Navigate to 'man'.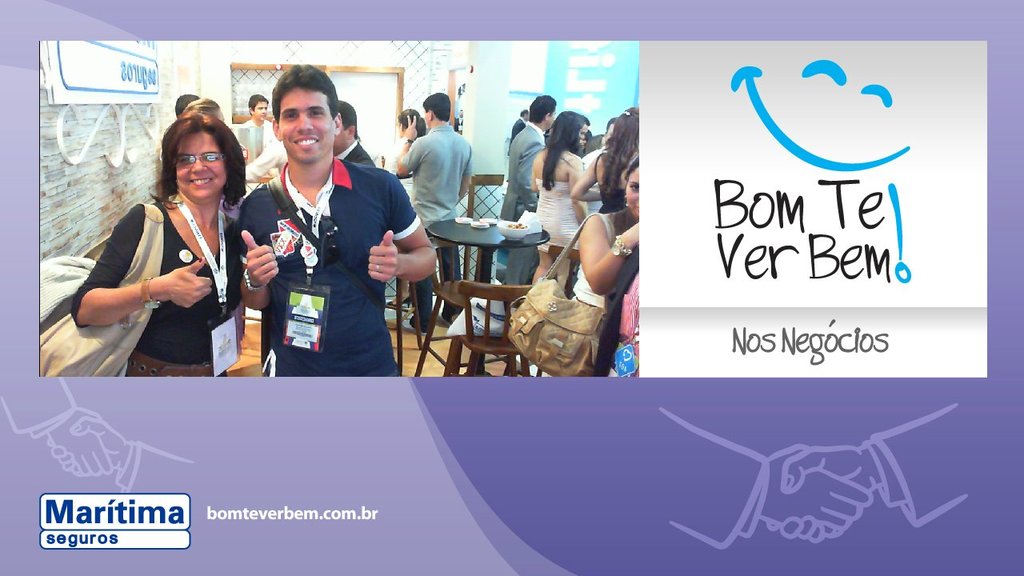
Navigation target: crop(238, 65, 437, 377).
